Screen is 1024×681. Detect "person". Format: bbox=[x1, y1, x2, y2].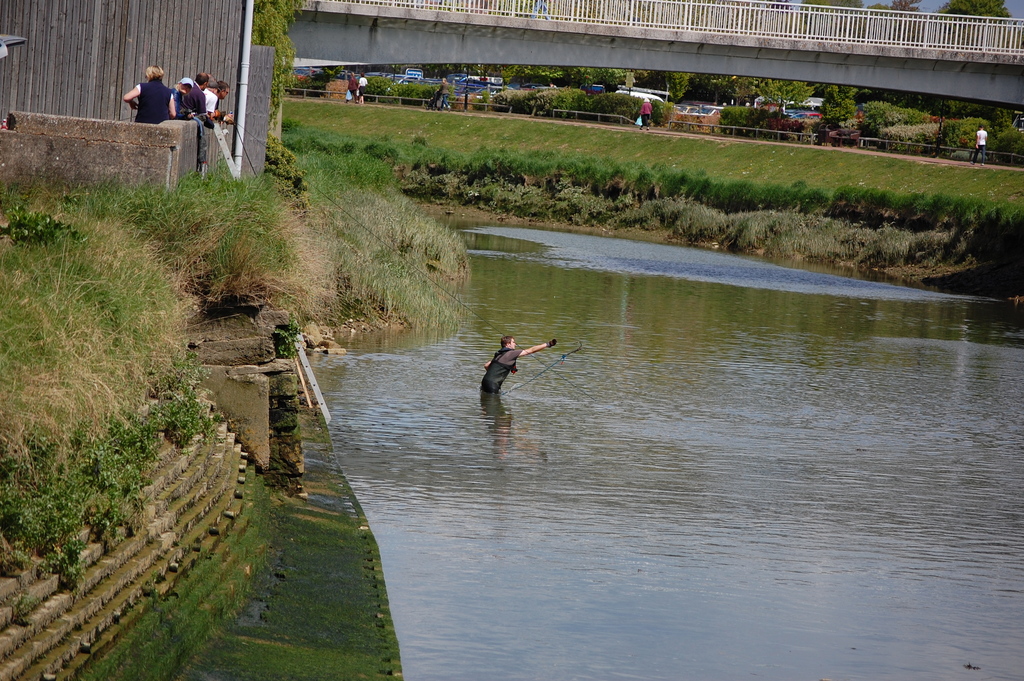
bbox=[358, 76, 369, 106].
